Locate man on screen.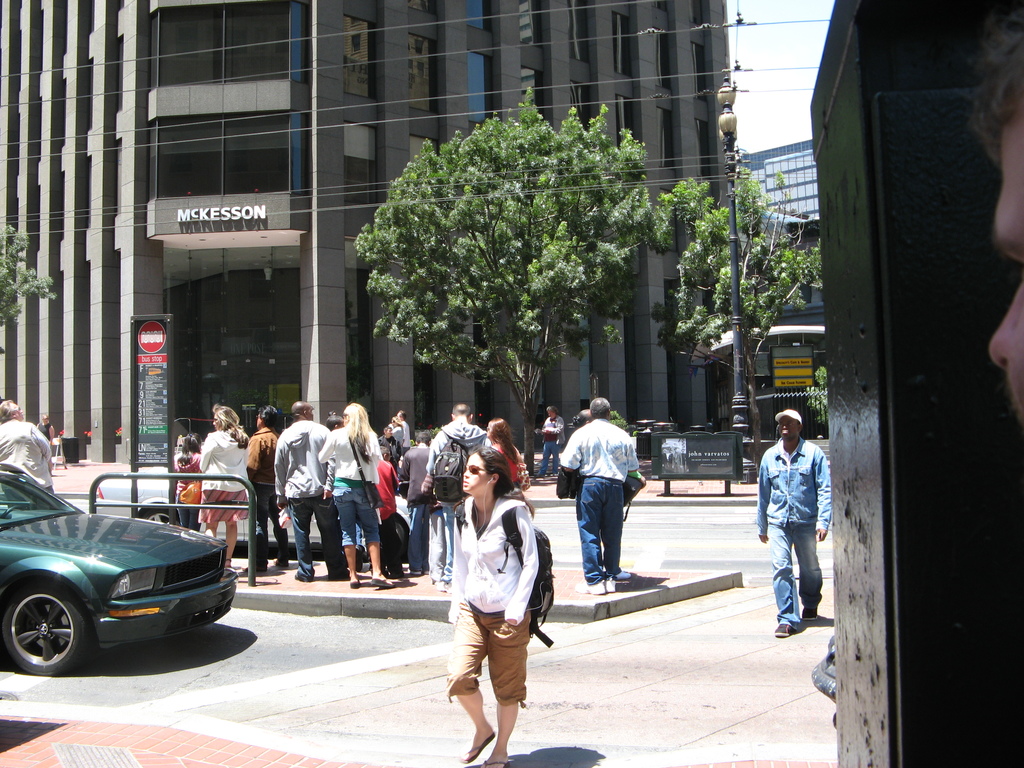
On screen at bbox=(31, 412, 56, 443).
